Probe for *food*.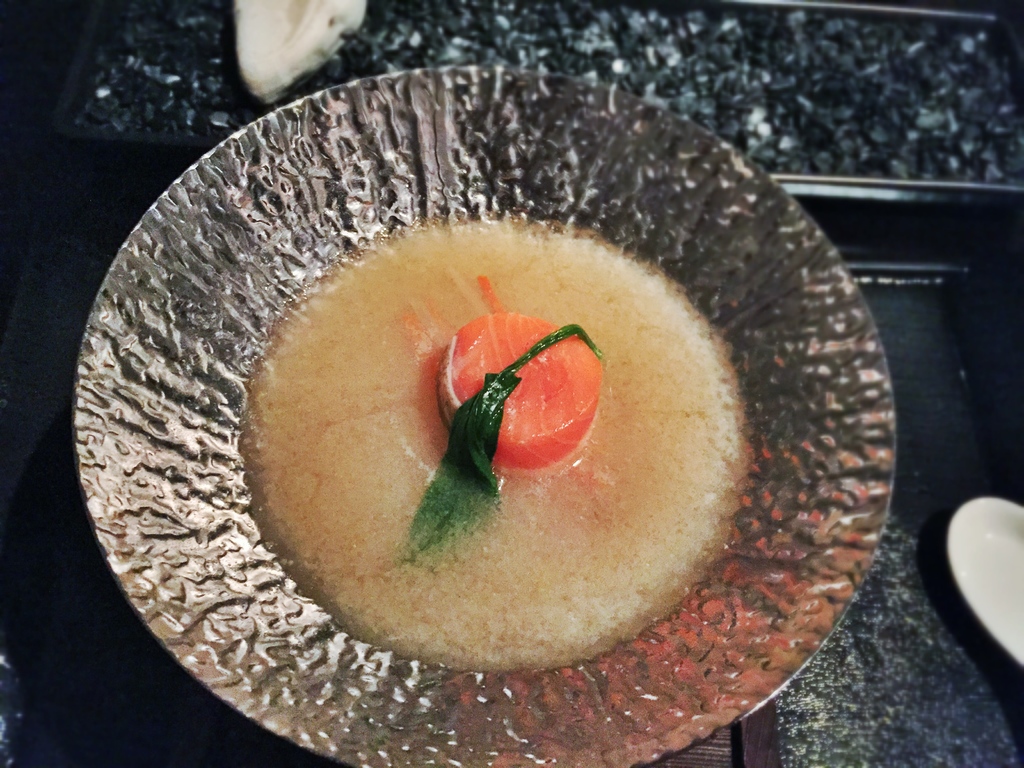
Probe result: bbox=(301, 236, 758, 676).
